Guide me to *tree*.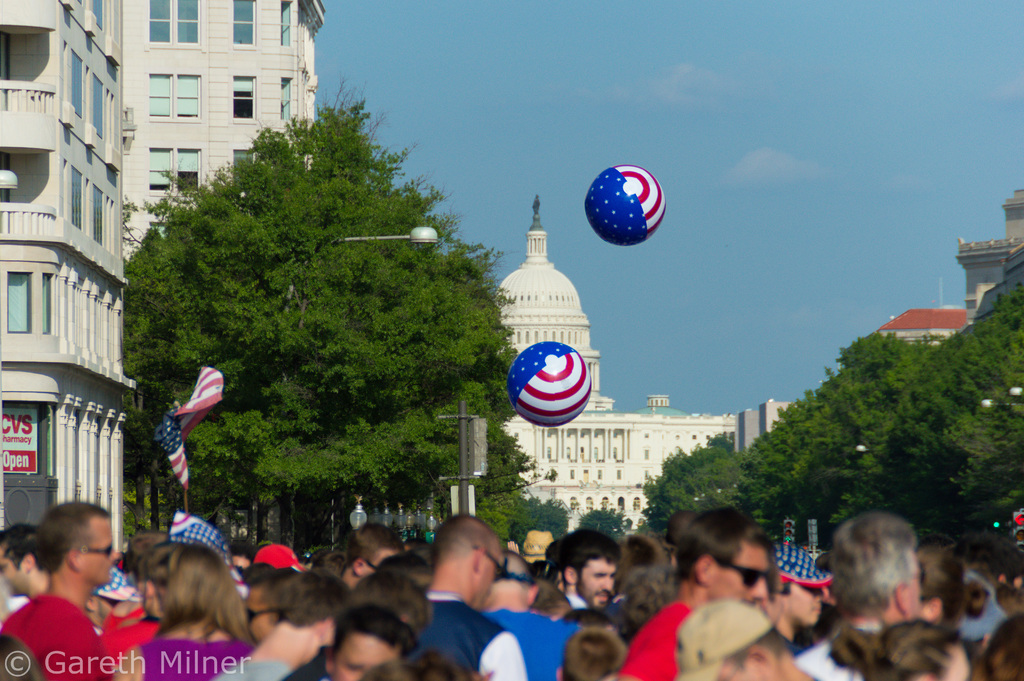
Guidance: {"x1": 499, "y1": 498, "x2": 570, "y2": 548}.
